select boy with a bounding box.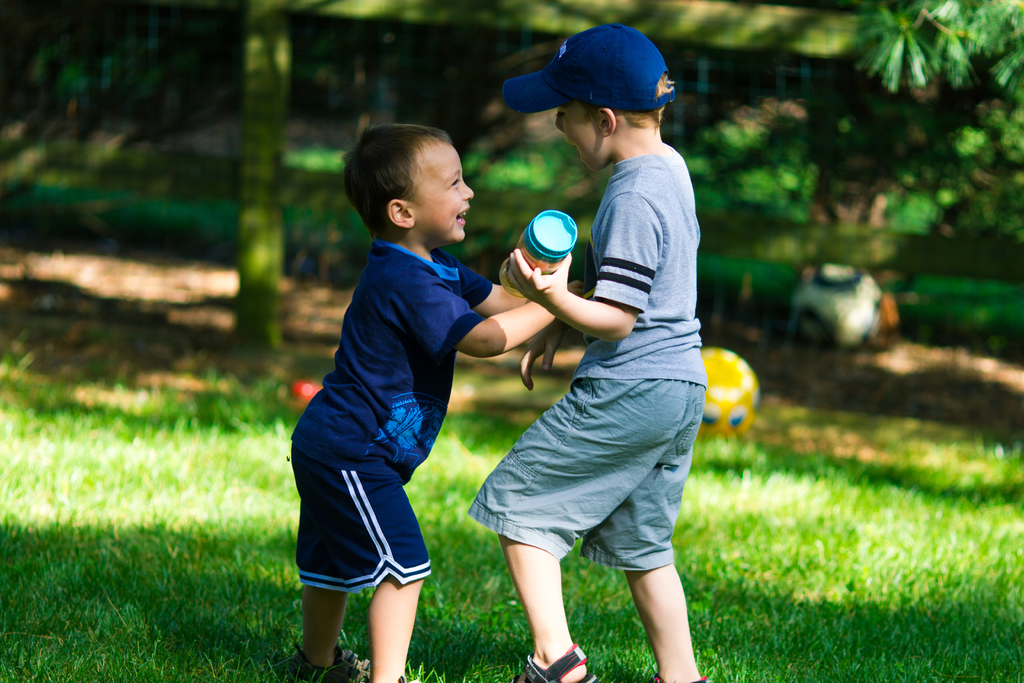
Rect(508, 18, 716, 682).
